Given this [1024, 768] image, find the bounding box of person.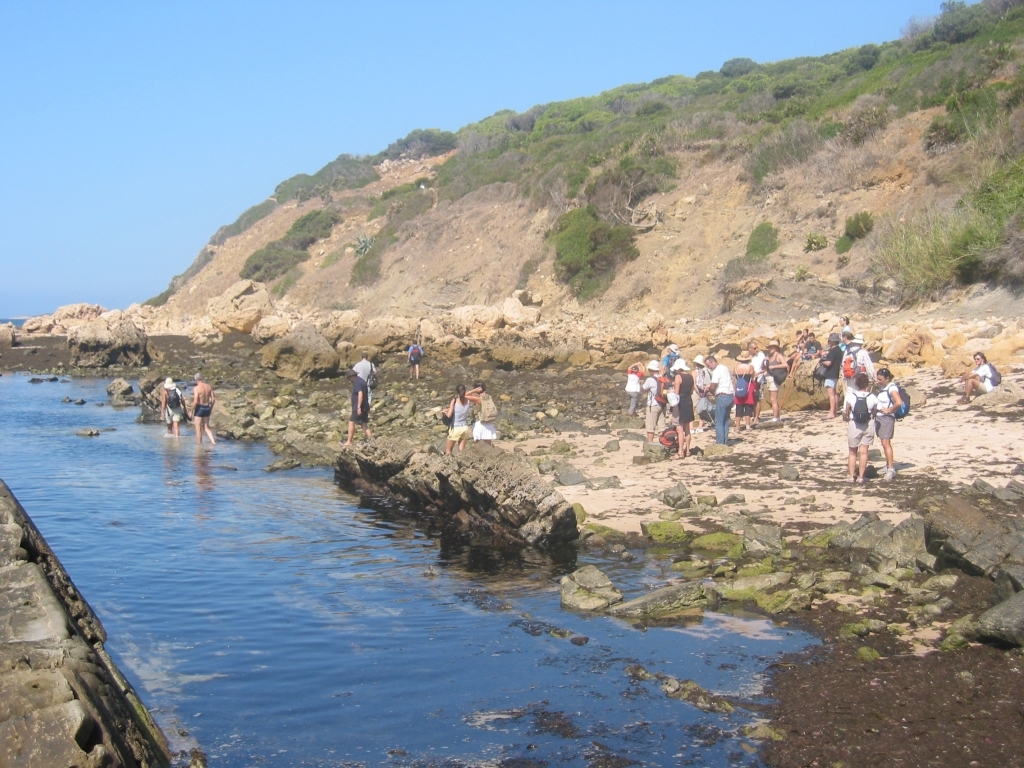
pyautogui.locateOnScreen(402, 341, 423, 380).
